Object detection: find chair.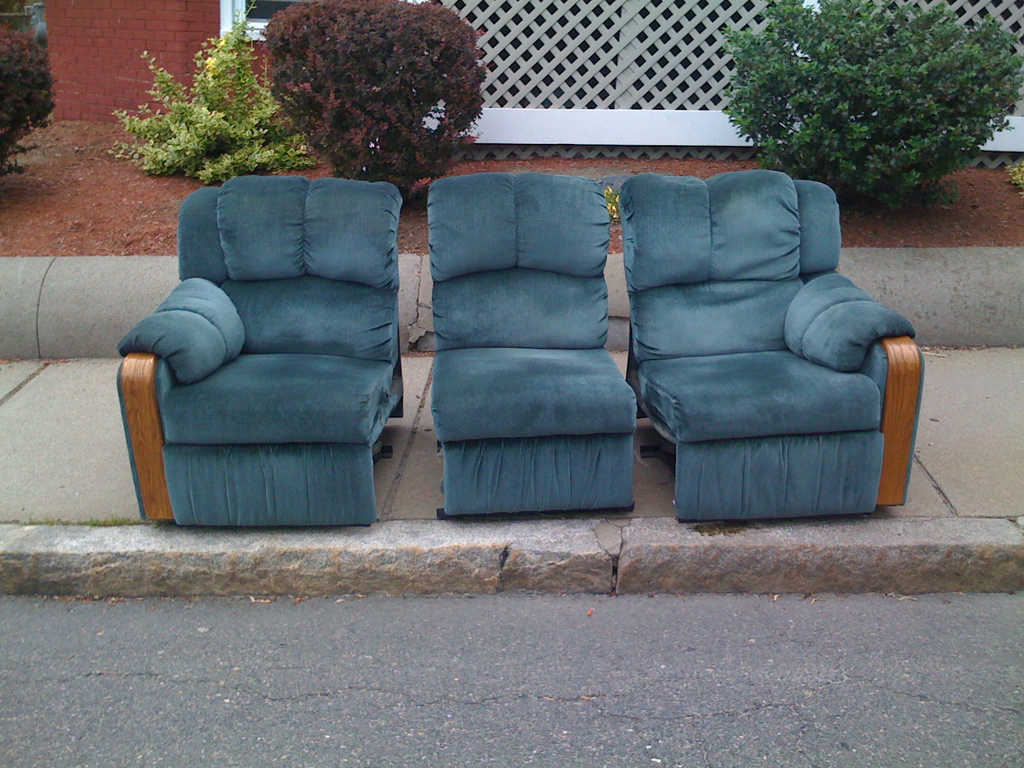
rect(105, 161, 410, 535).
